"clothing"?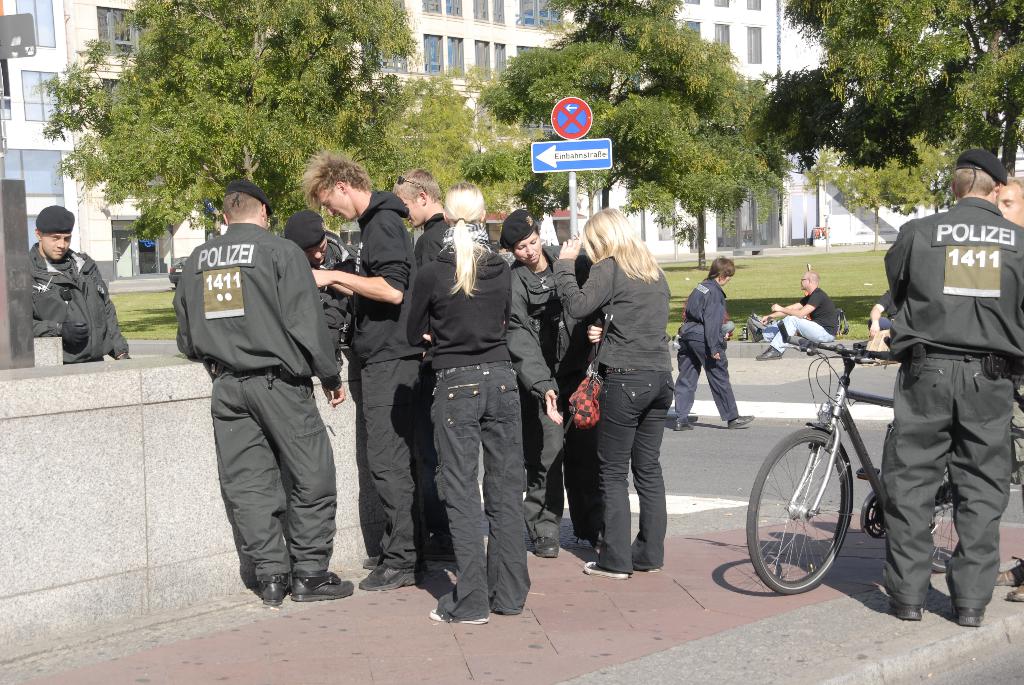
{"x1": 348, "y1": 193, "x2": 438, "y2": 552}
